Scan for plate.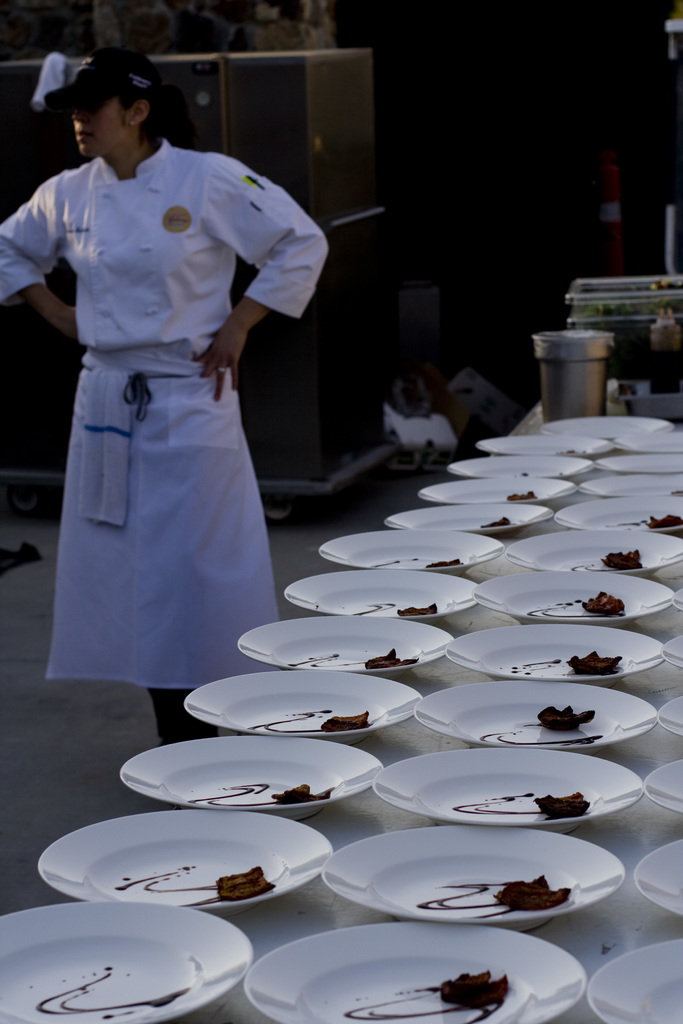
Scan result: <region>585, 939, 682, 1023</region>.
